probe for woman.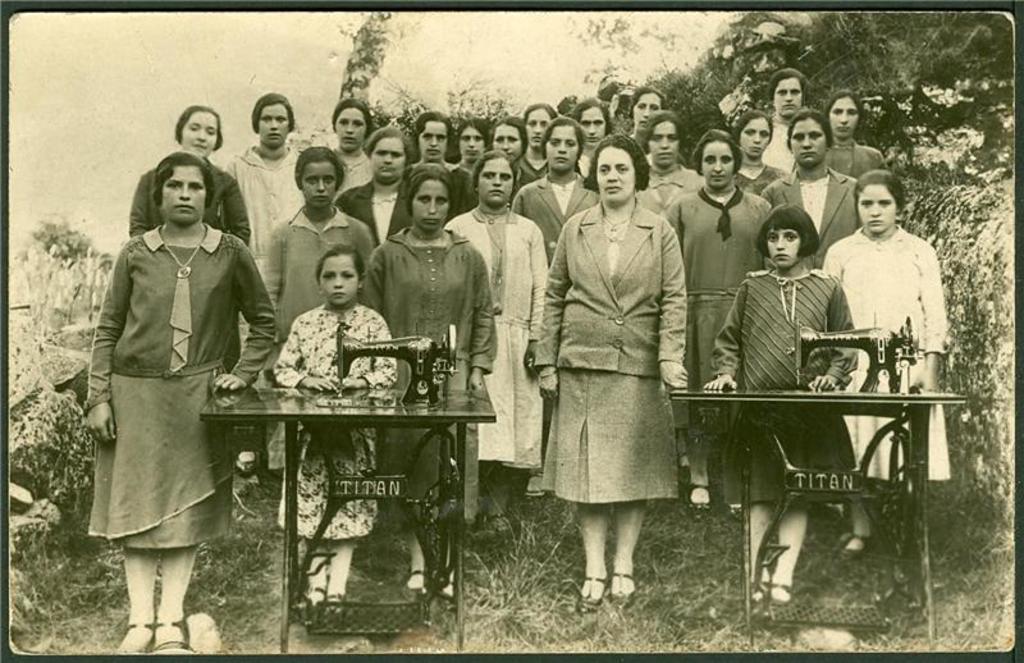
Probe result: x1=444 y1=145 x2=550 y2=541.
